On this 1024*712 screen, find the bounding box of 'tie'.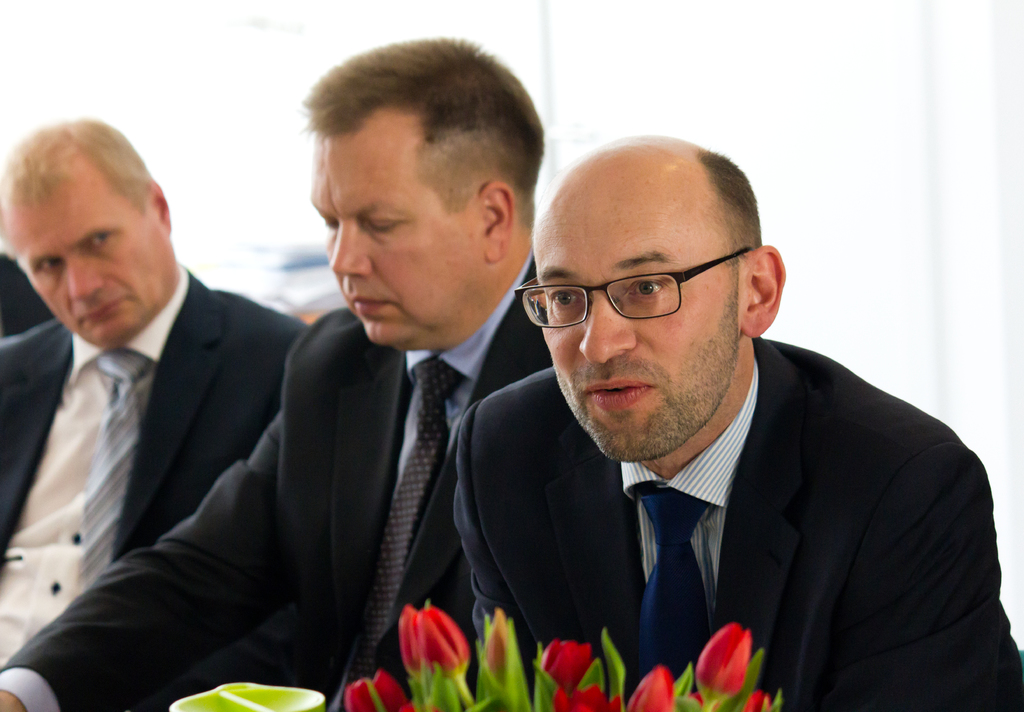
Bounding box: (636,487,707,668).
